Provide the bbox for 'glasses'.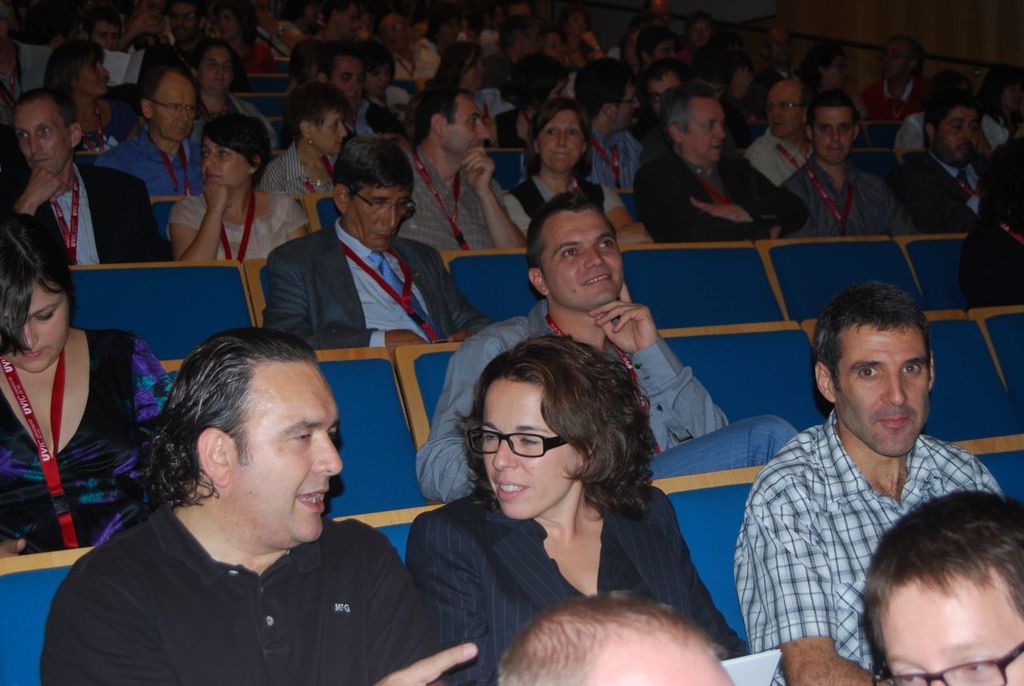
rect(617, 97, 642, 107).
